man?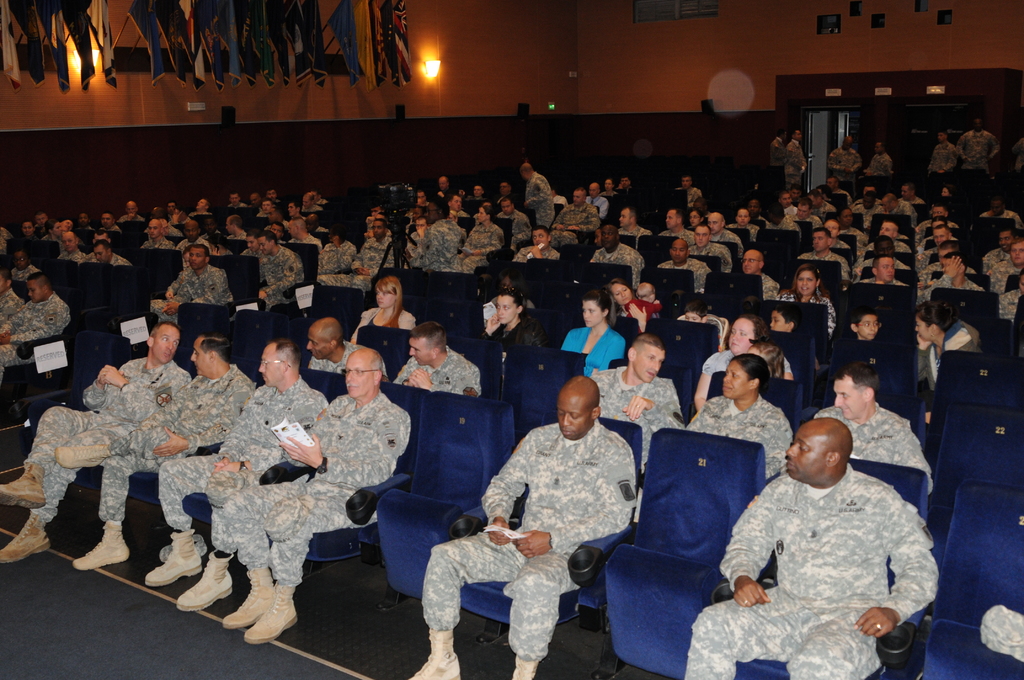
(853,193,884,216)
